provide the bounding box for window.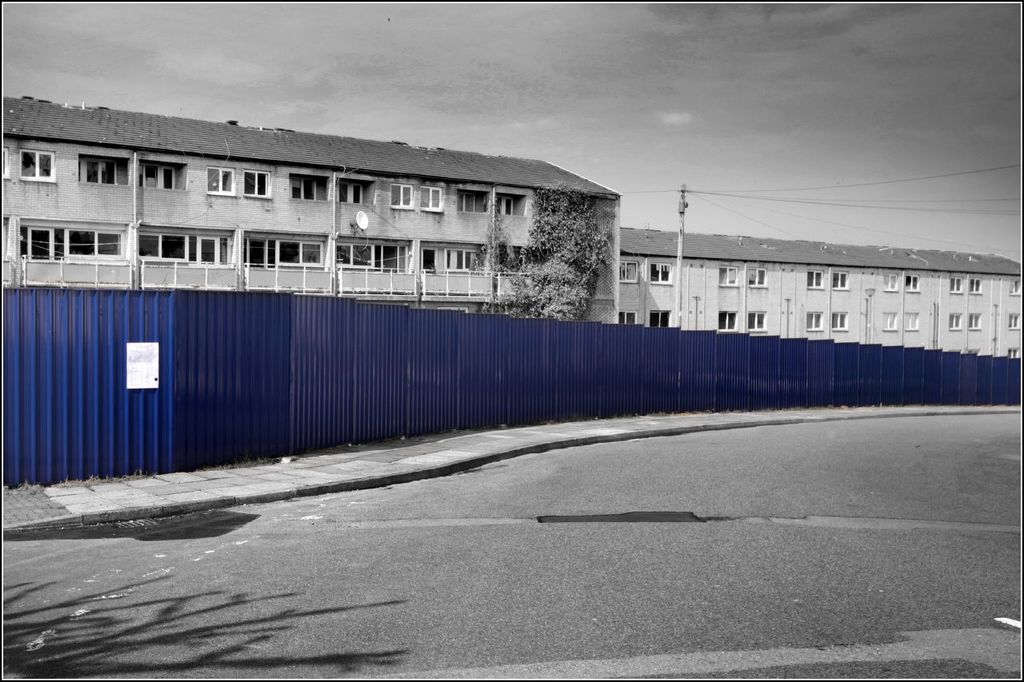
(1009,278,1022,293).
